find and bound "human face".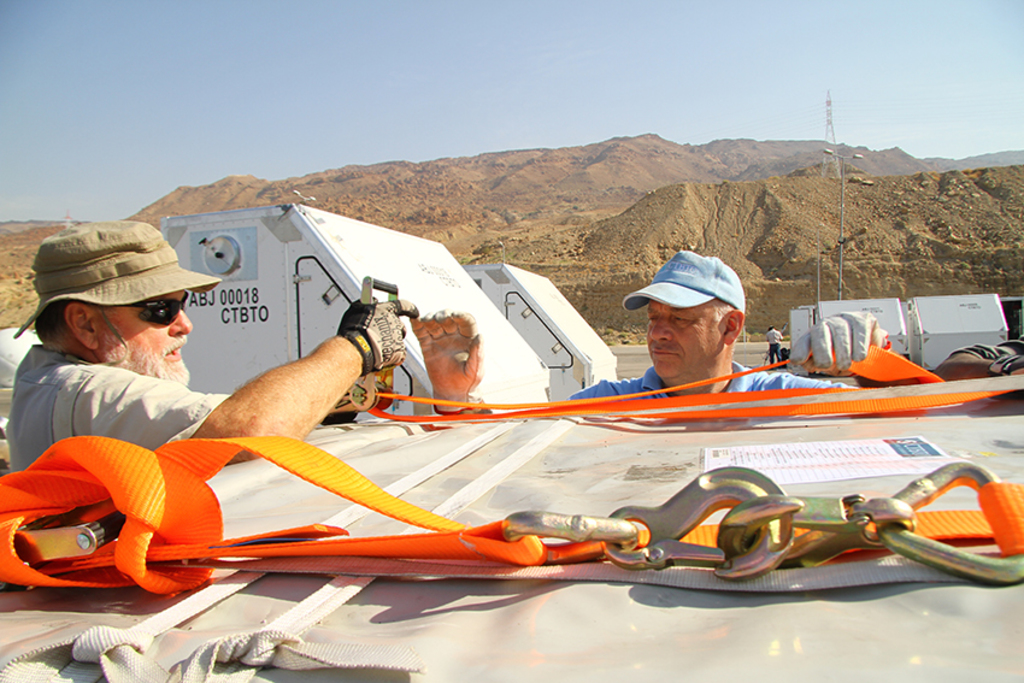
Bound: [643, 299, 725, 389].
